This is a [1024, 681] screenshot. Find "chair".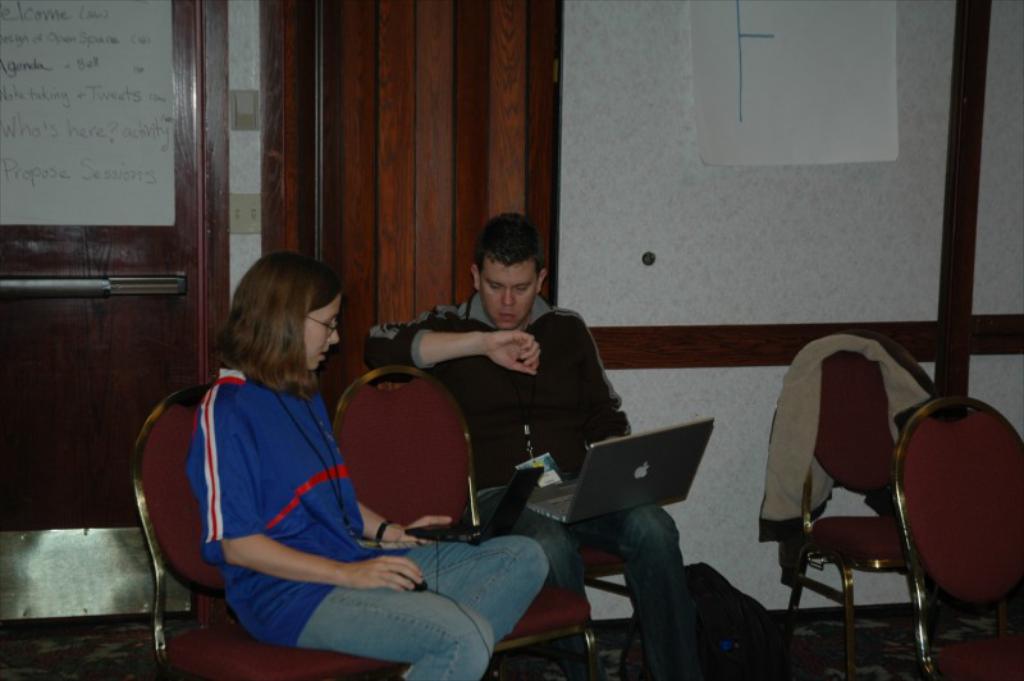
Bounding box: x1=783, y1=335, x2=938, y2=680.
